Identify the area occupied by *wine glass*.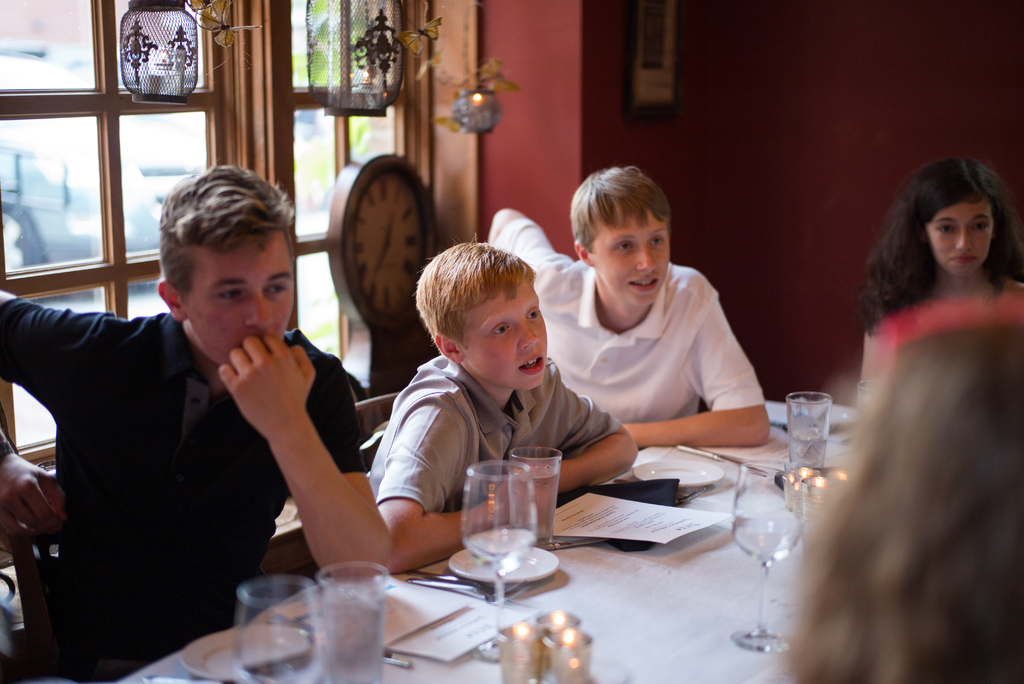
Area: box=[461, 461, 544, 656].
